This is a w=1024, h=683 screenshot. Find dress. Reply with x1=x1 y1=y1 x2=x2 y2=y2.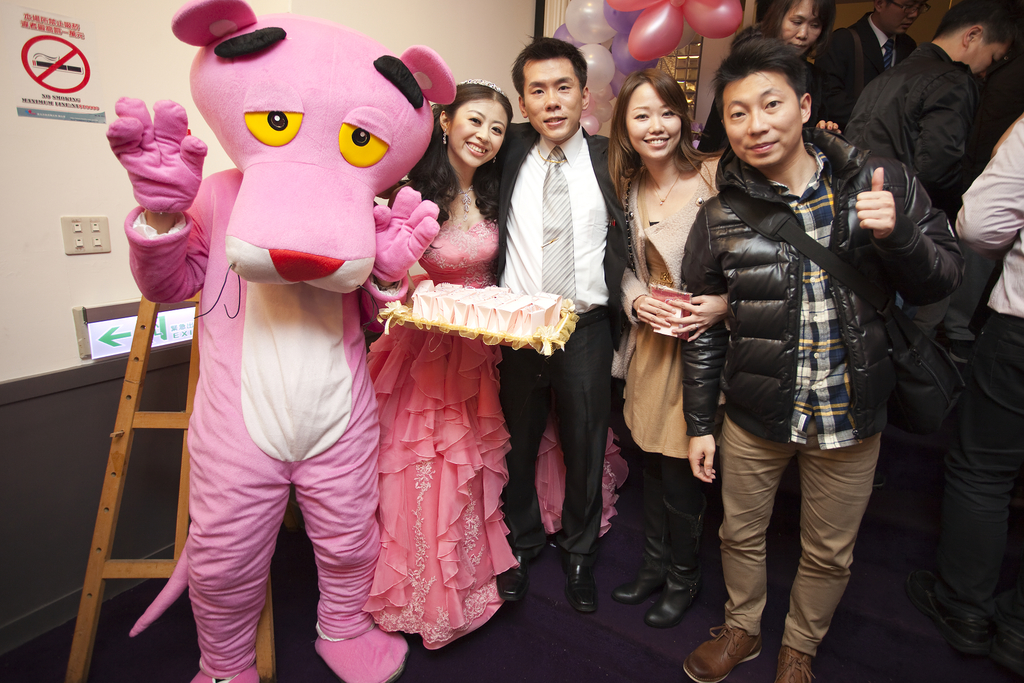
x1=365 y1=216 x2=519 y2=650.
